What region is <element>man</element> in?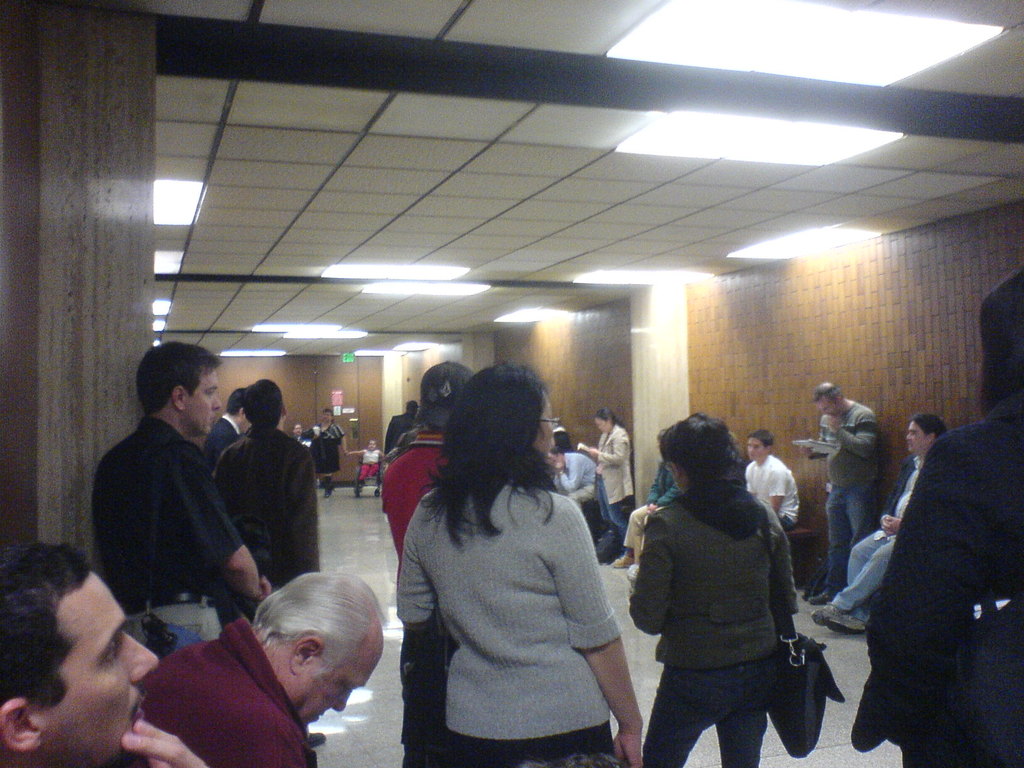
[left=82, top=341, right=250, bottom=678].
